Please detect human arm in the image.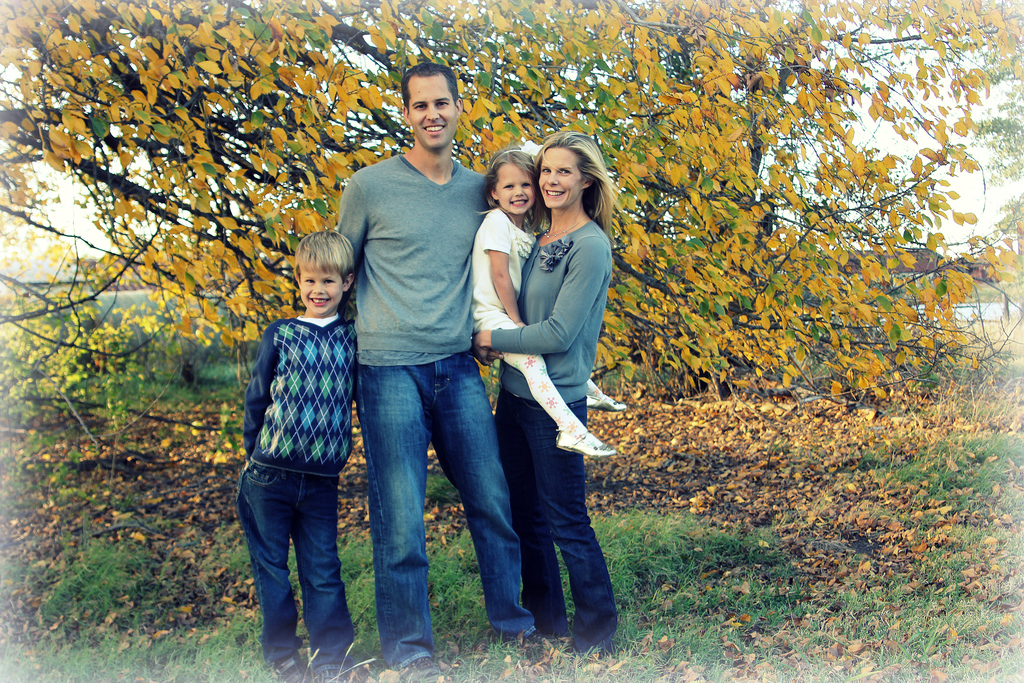
bbox=[237, 337, 280, 461].
